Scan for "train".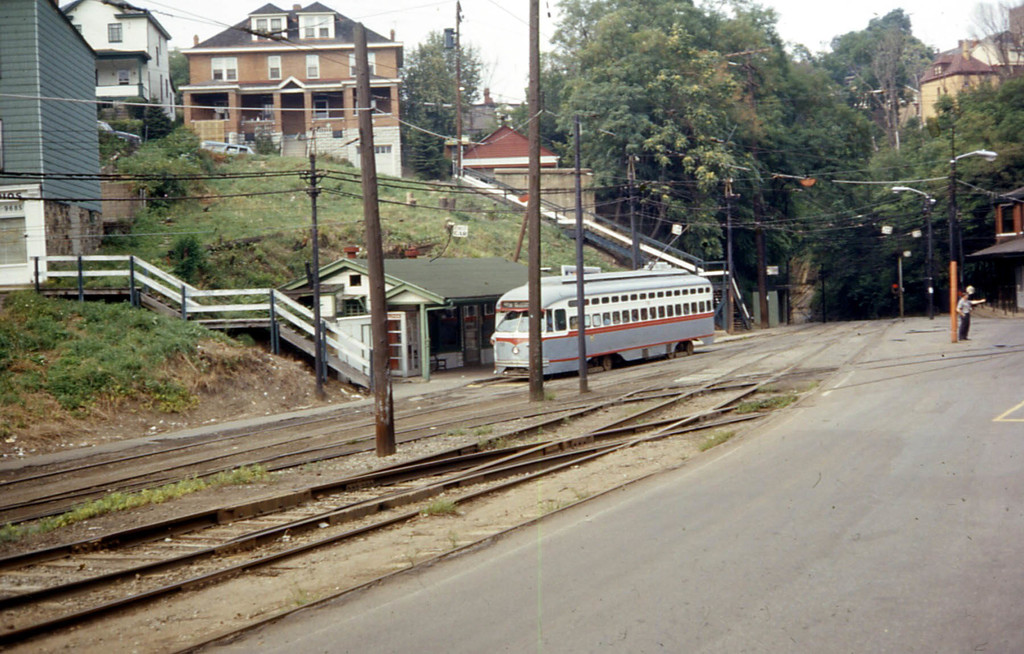
Scan result: x1=487 y1=259 x2=717 y2=379.
